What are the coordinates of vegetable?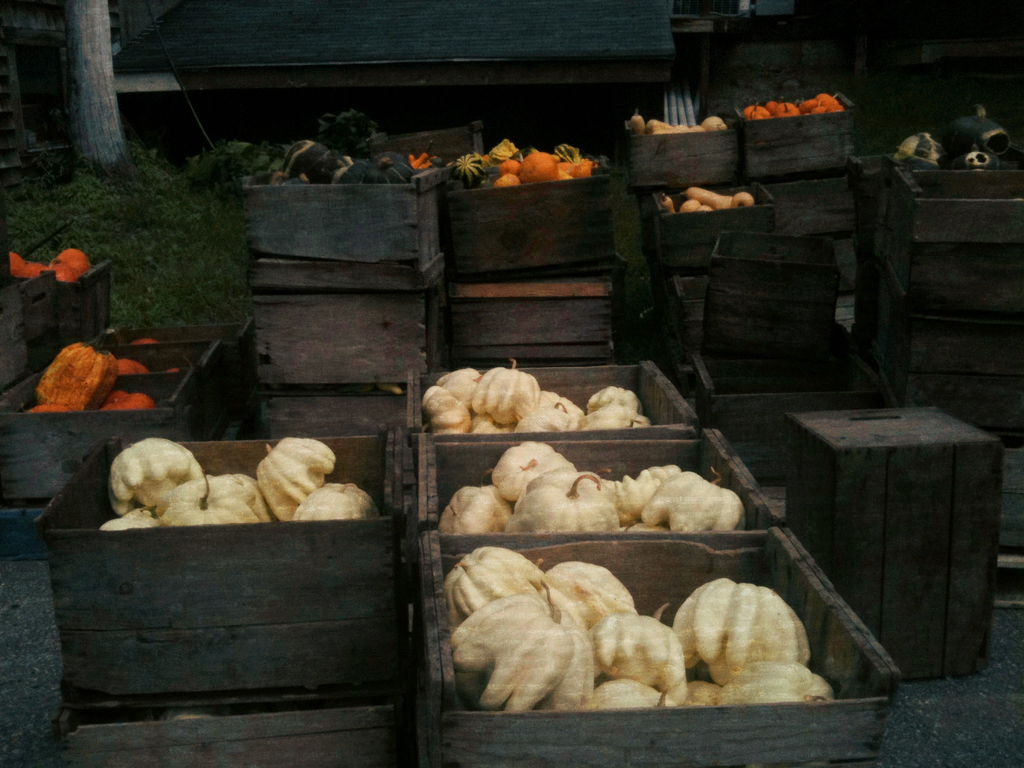
box=[36, 341, 117, 414].
